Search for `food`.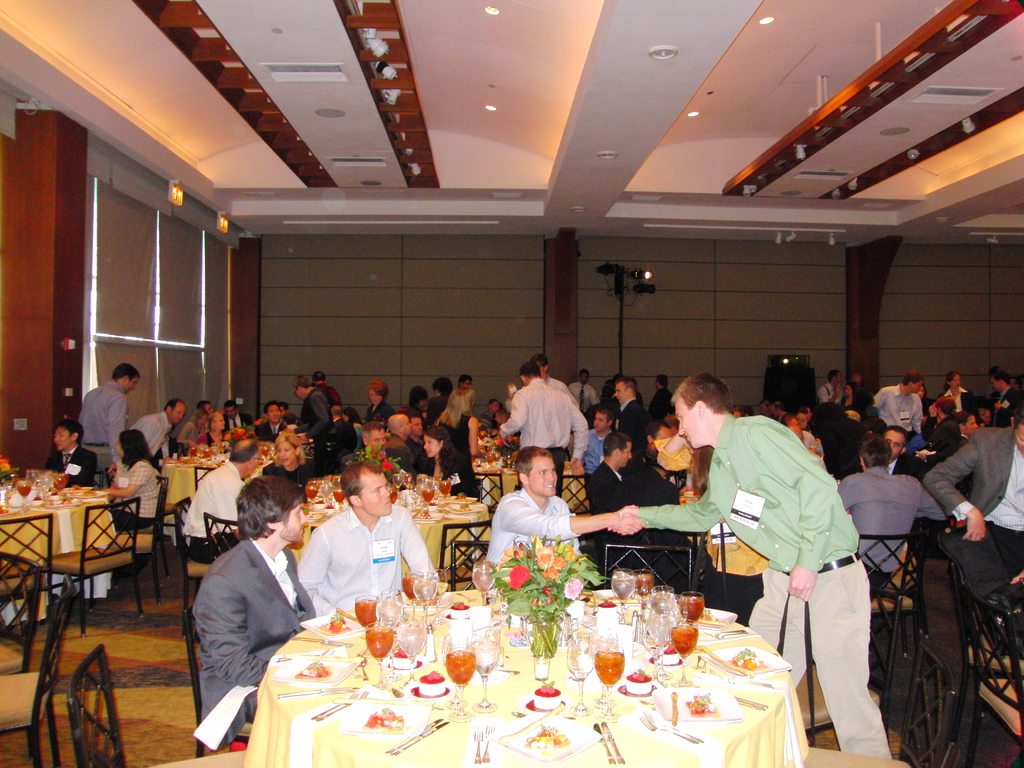
Found at locate(314, 497, 325, 507).
